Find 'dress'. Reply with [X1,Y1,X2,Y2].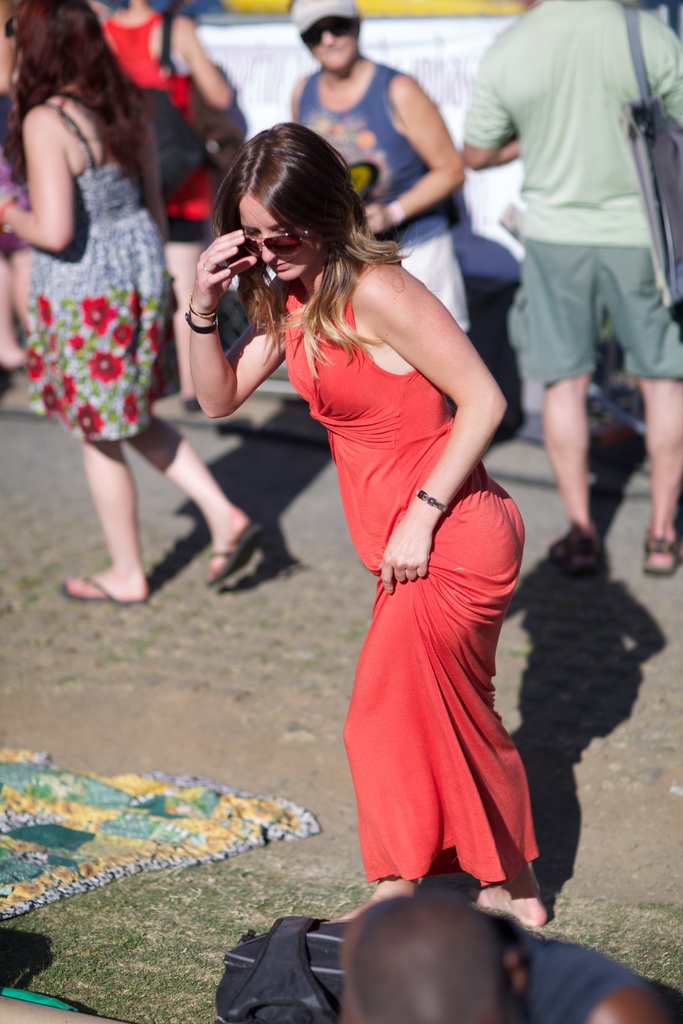
[21,99,172,447].
